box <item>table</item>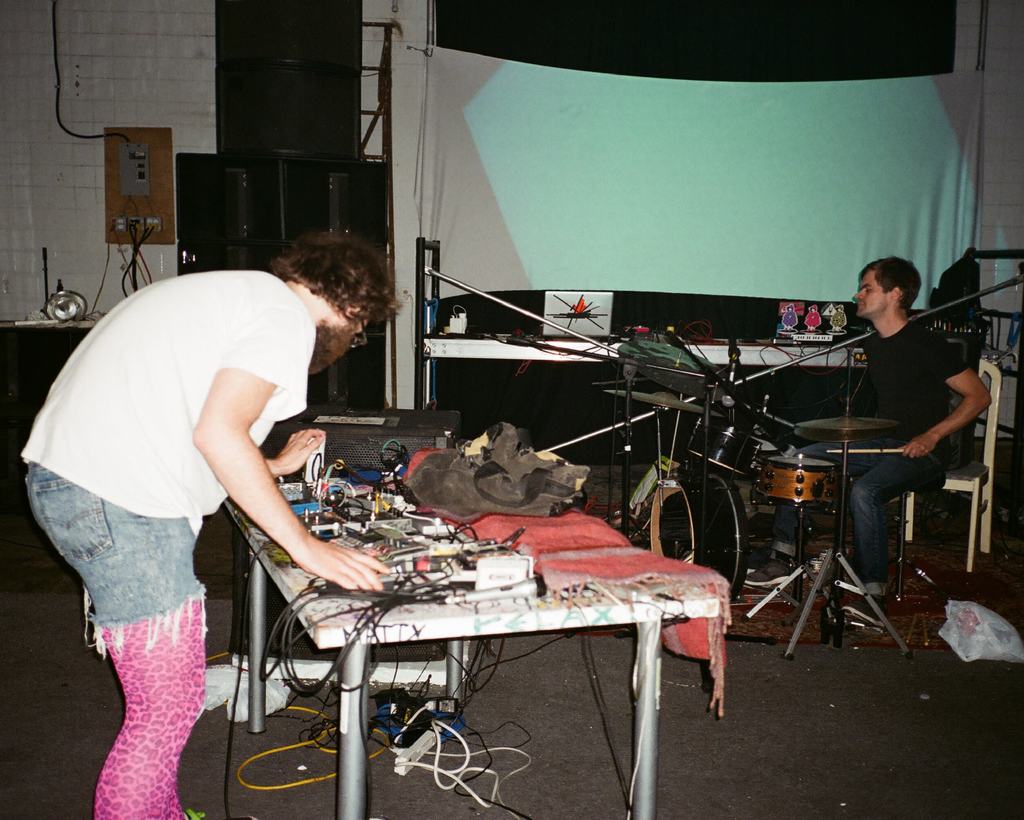
BBox(239, 492, 716, 805)
